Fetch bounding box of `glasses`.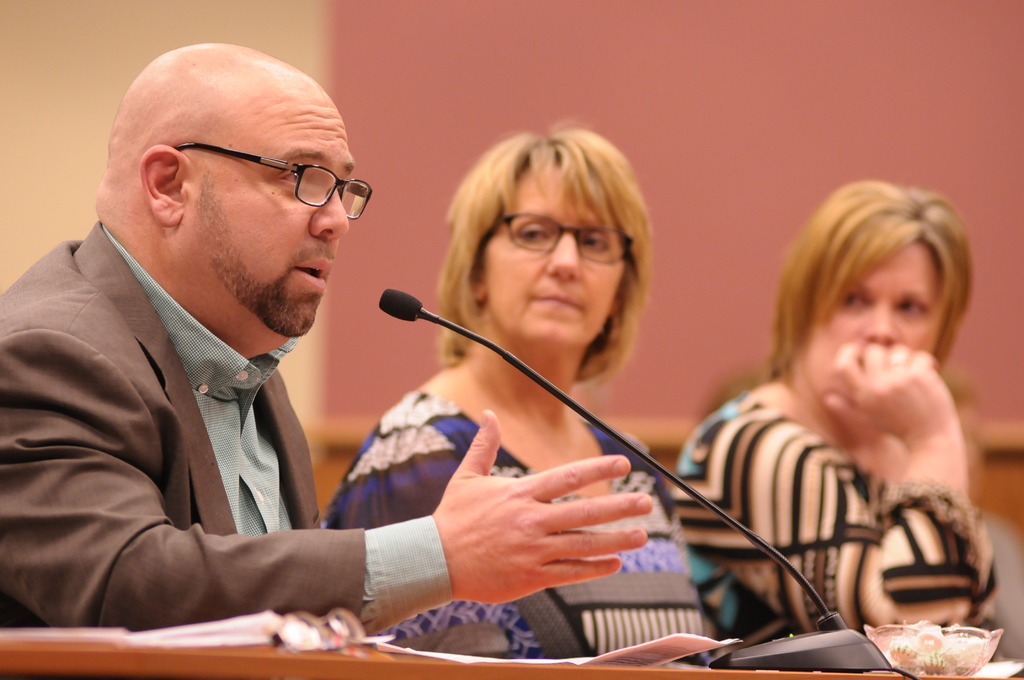
Bbox: l=171, t=142, r=374, b=220.
